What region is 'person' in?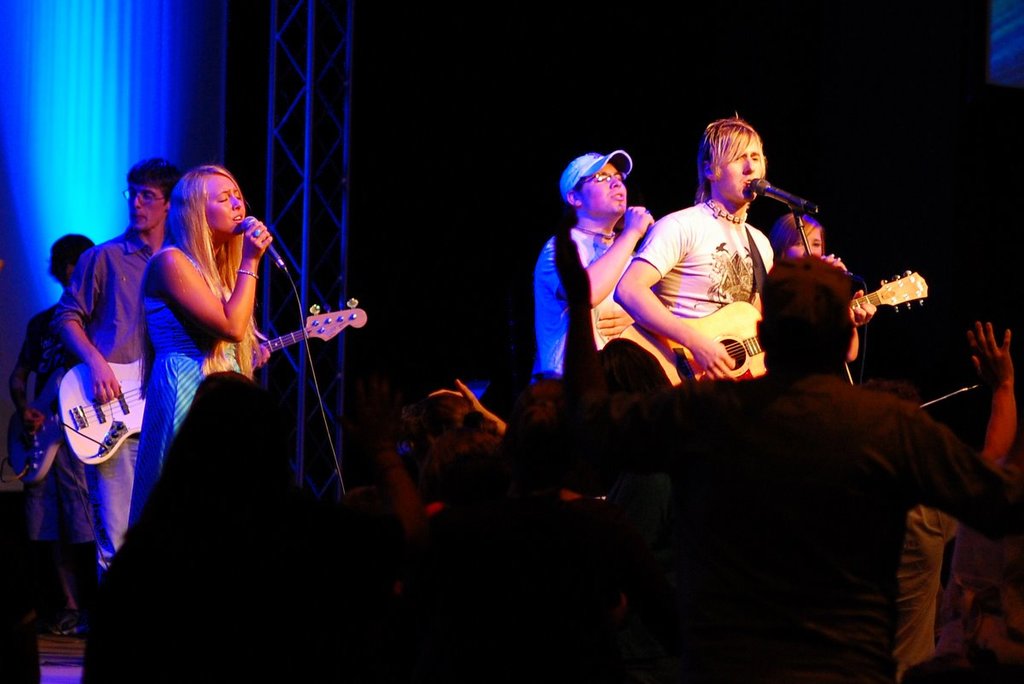
crop(119, 156, 307, 524).
